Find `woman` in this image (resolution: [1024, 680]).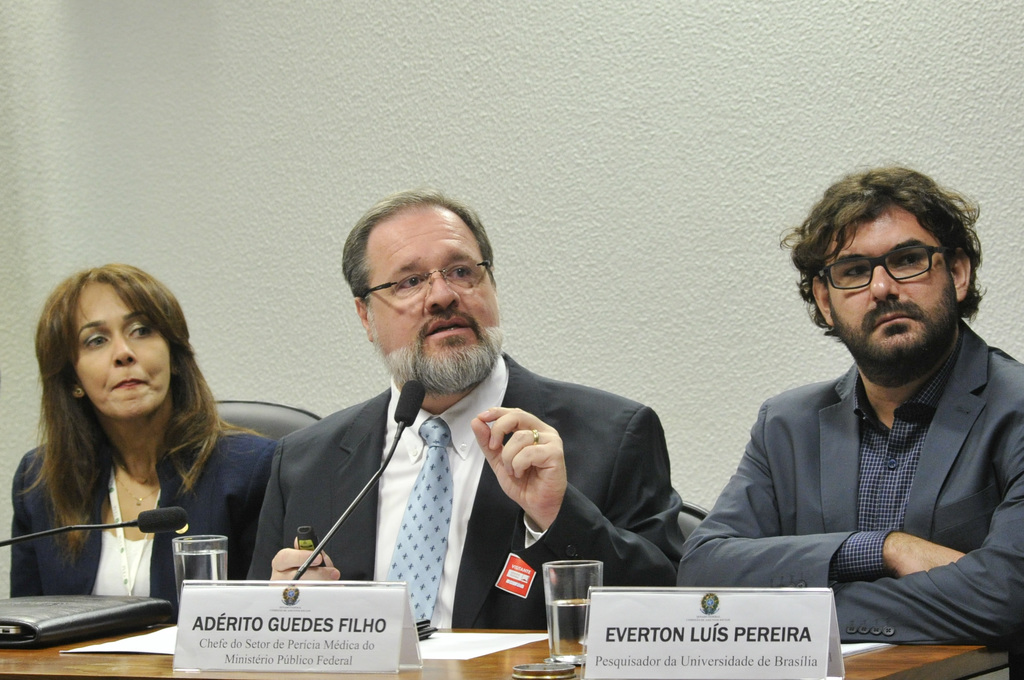
12, 259, 275, 615.
